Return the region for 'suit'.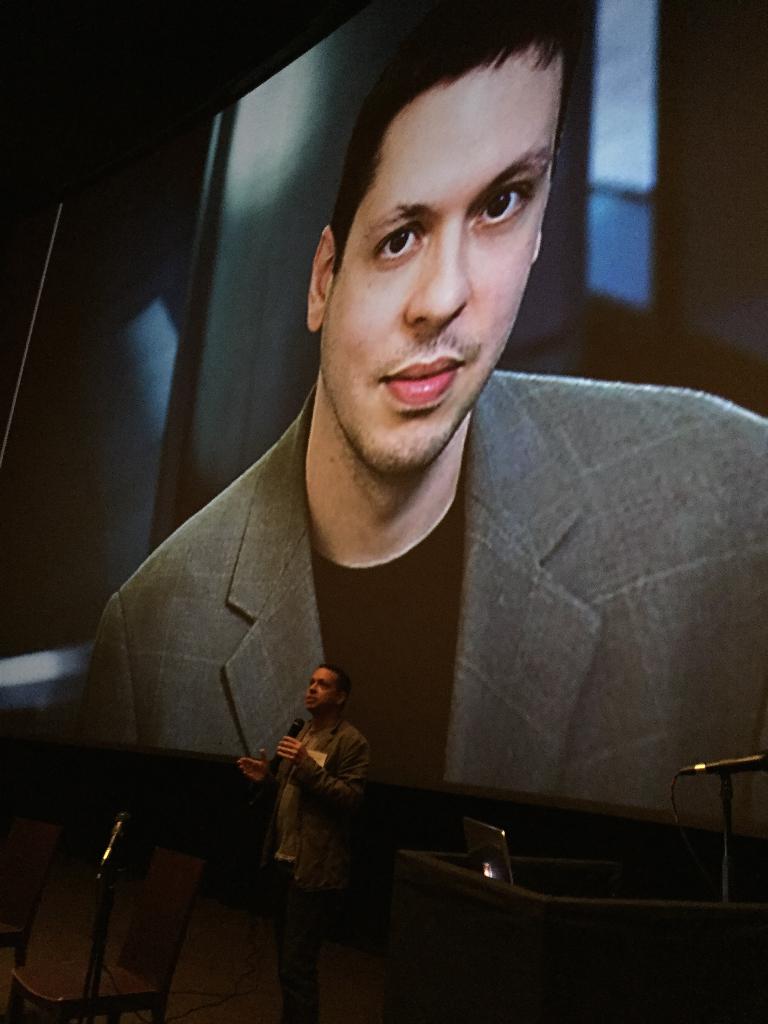
left=109, top=225, right=669, bottom=932.
